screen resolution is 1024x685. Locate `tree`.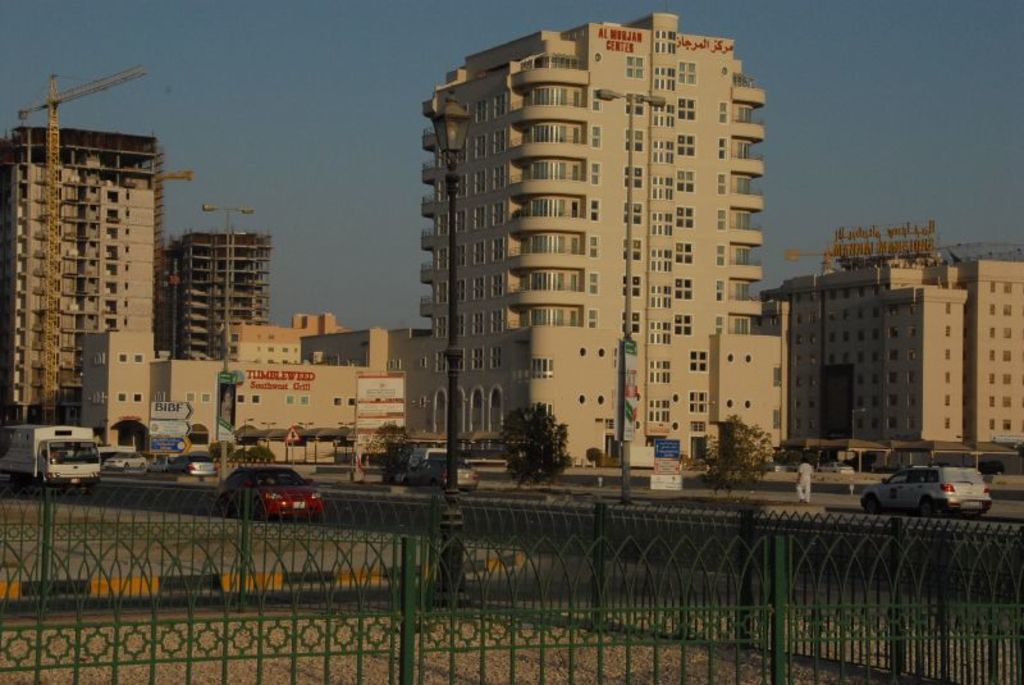
bbox=[366, 412, 417, 484].
